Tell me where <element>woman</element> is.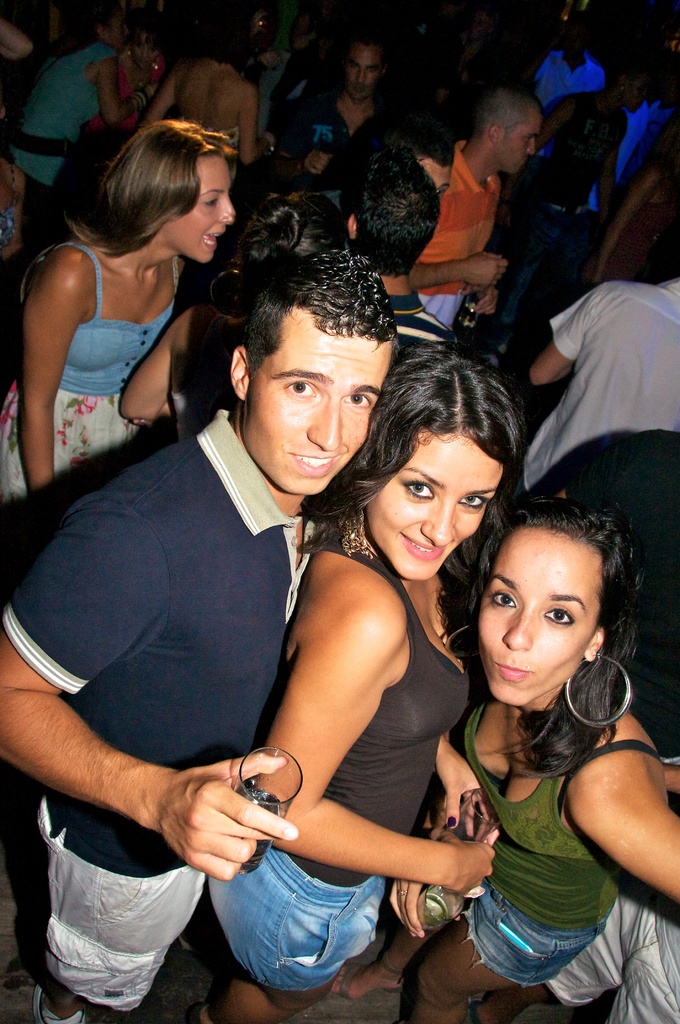
<element>woman</element> is at x1=0, y1=115, x2=250, y2=528.
